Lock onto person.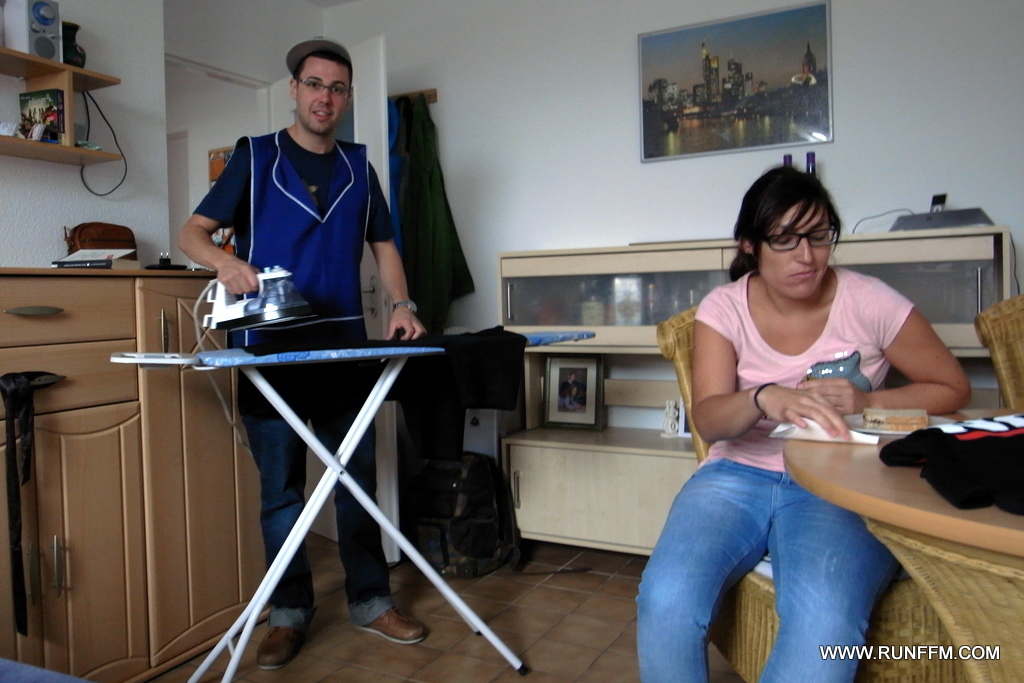
Locked: 179 36 426 669.
